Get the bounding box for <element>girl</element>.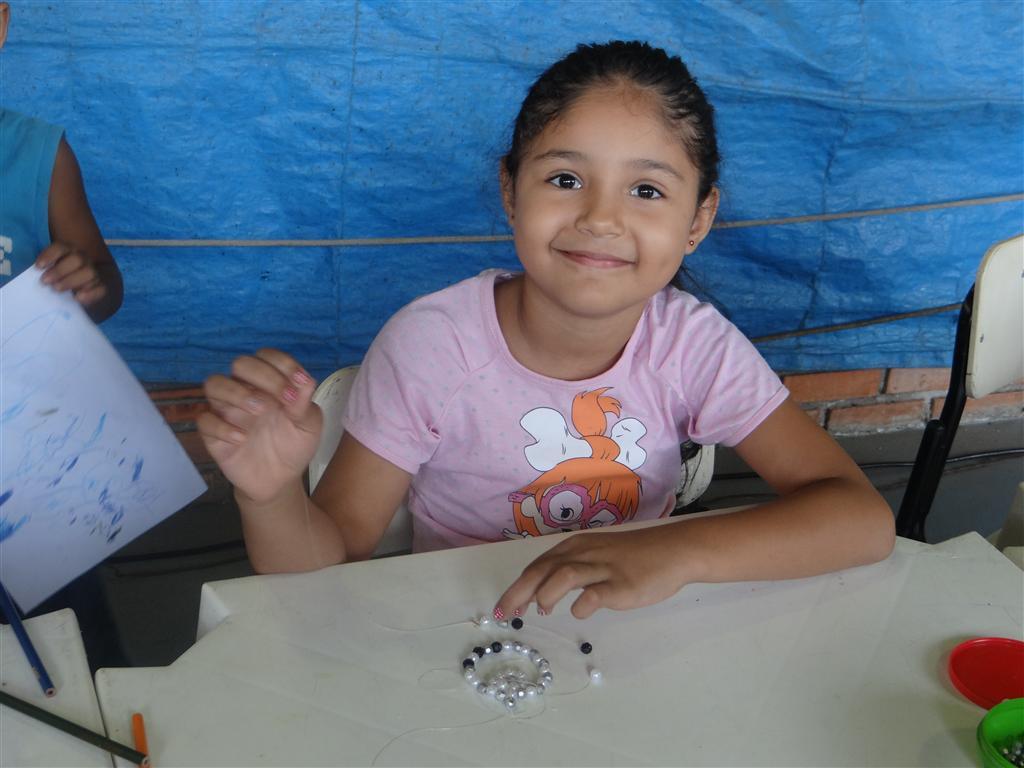
locate(195, 36, 899, 626).
